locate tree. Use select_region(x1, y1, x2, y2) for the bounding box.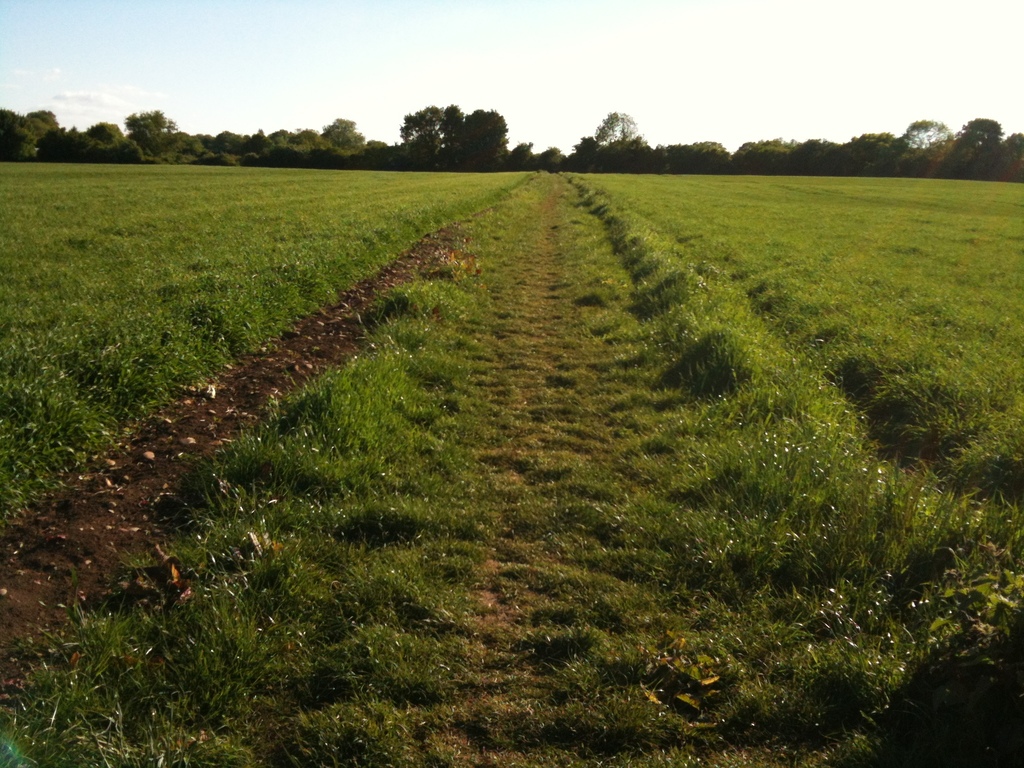
select_region(0, 107, 38, 164).
